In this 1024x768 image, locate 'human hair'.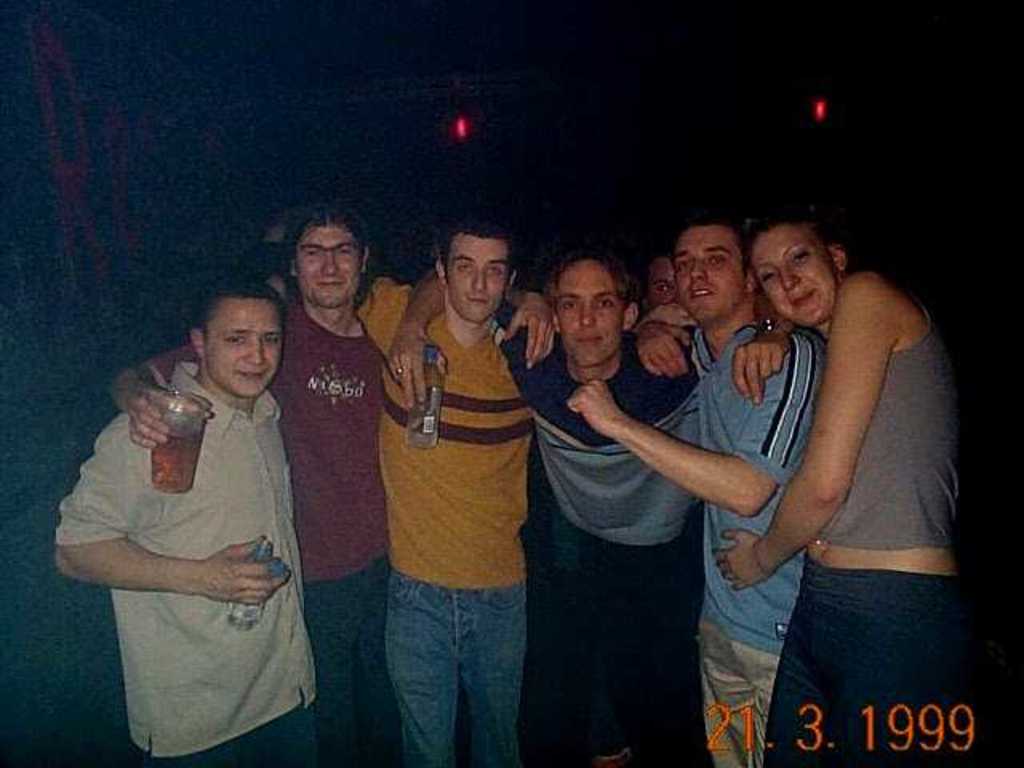
Bounding box: 186 267 278 347.
